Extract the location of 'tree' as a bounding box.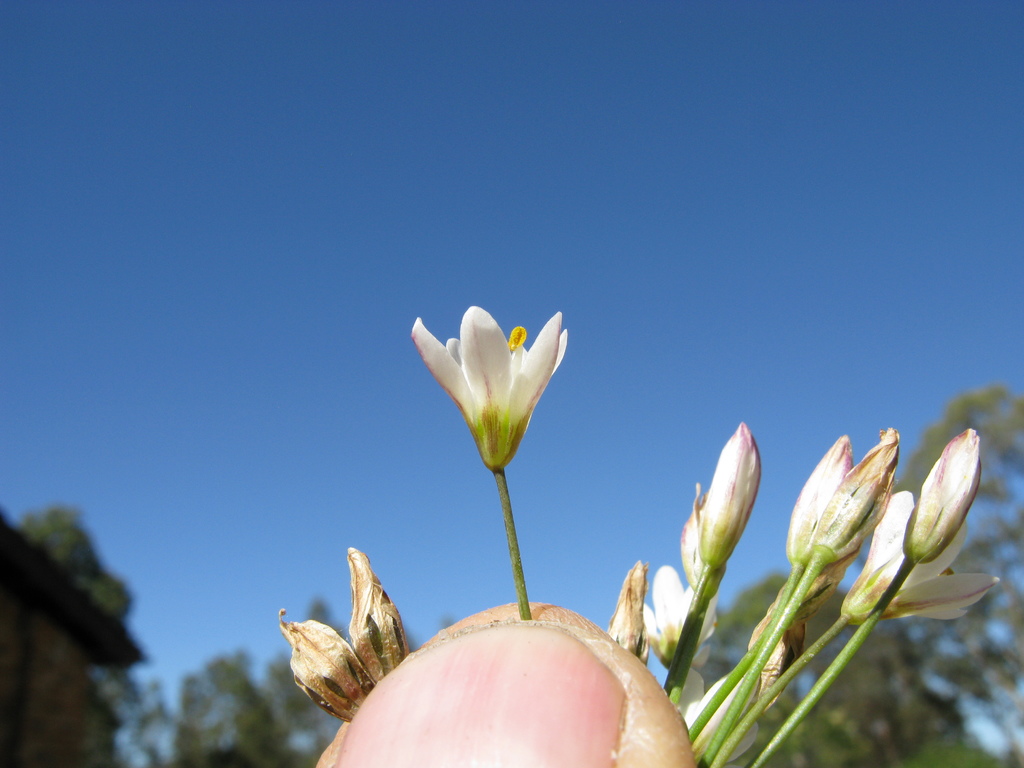
[678,569,956,767].
